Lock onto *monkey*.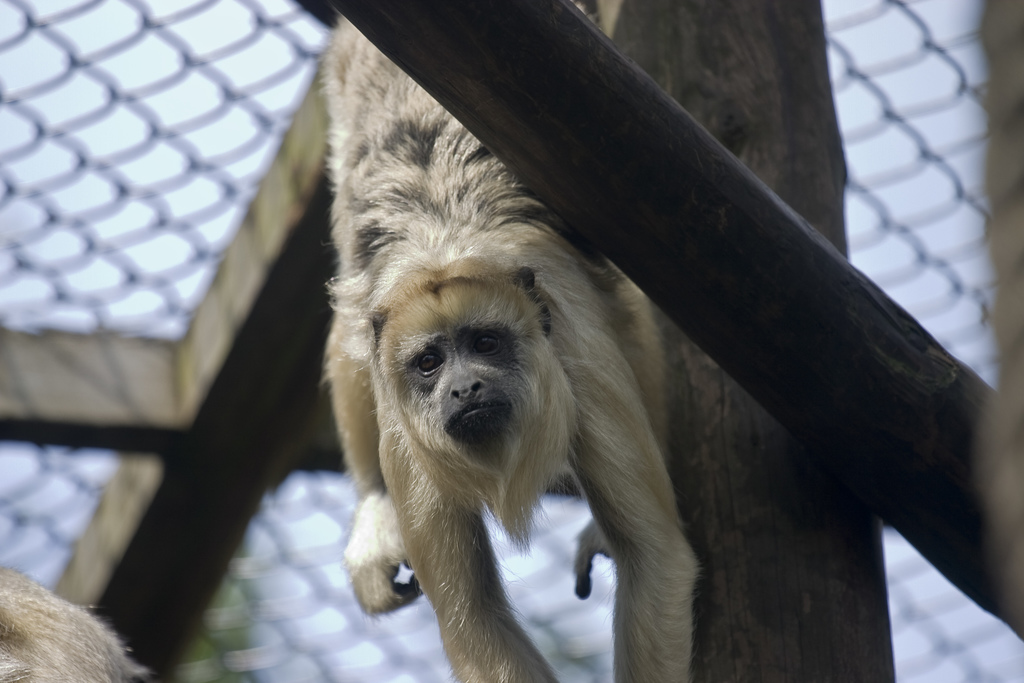
Locked: rect(322, 12, 703, 682).
